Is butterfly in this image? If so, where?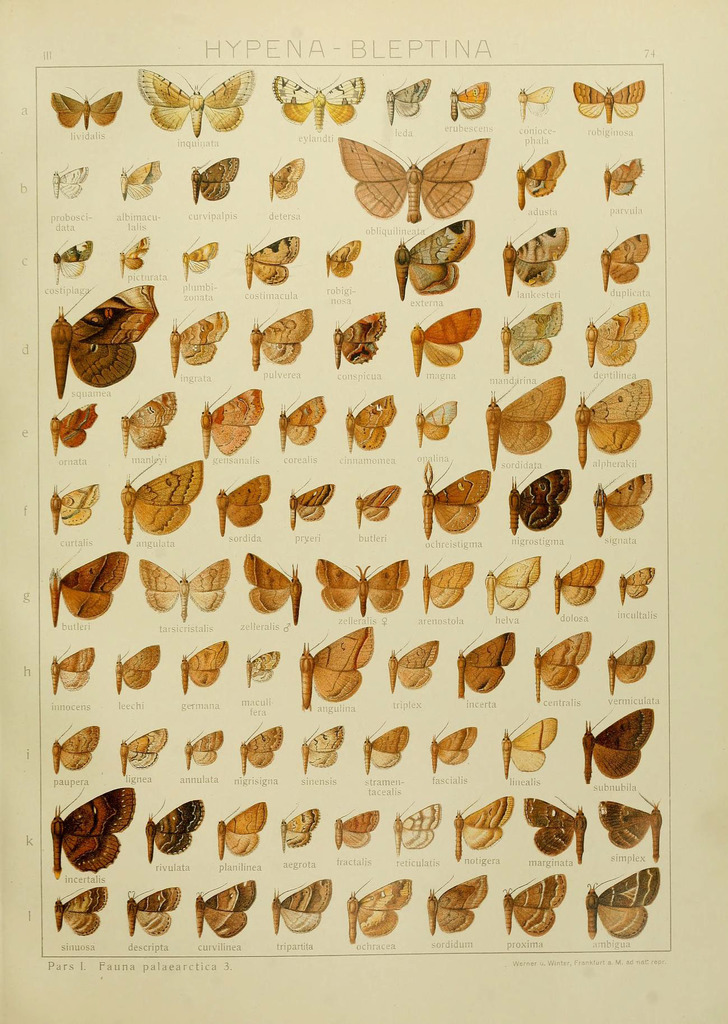
Yes, at <box>277,399,324,451</box>.
